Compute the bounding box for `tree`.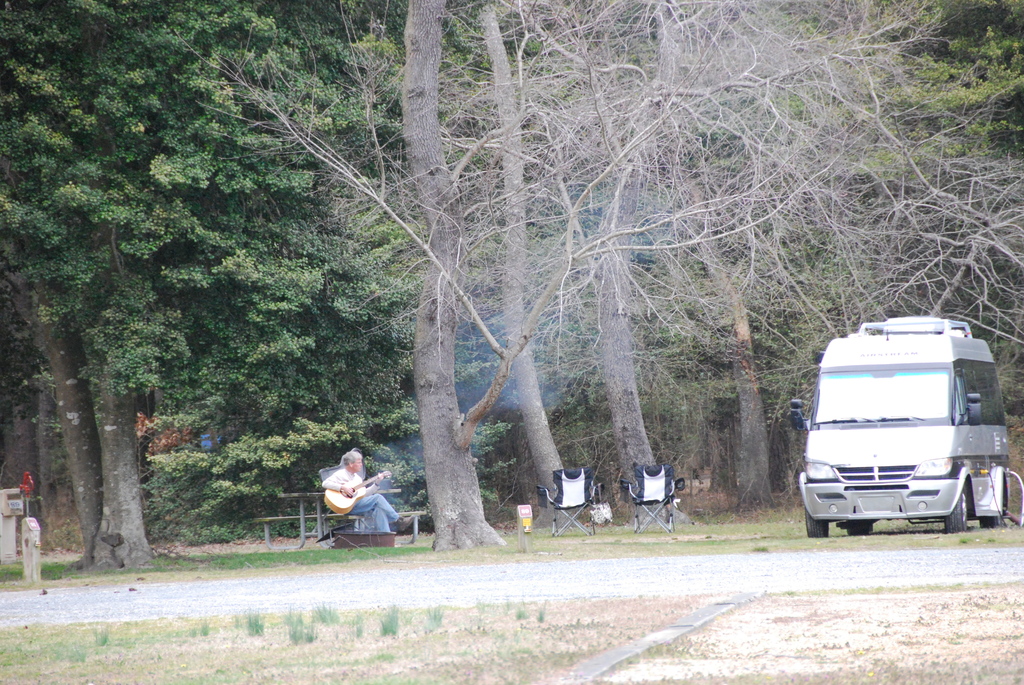
l=695, t=0, r=911, b=527.
